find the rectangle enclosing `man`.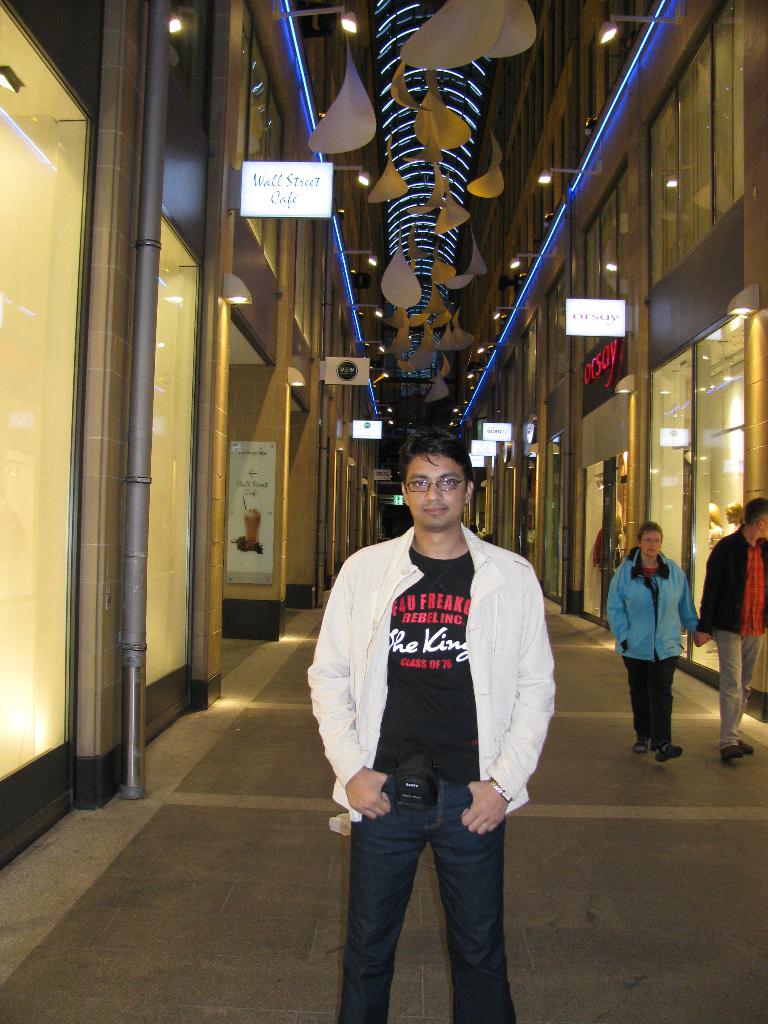
[317,444,579,986].
